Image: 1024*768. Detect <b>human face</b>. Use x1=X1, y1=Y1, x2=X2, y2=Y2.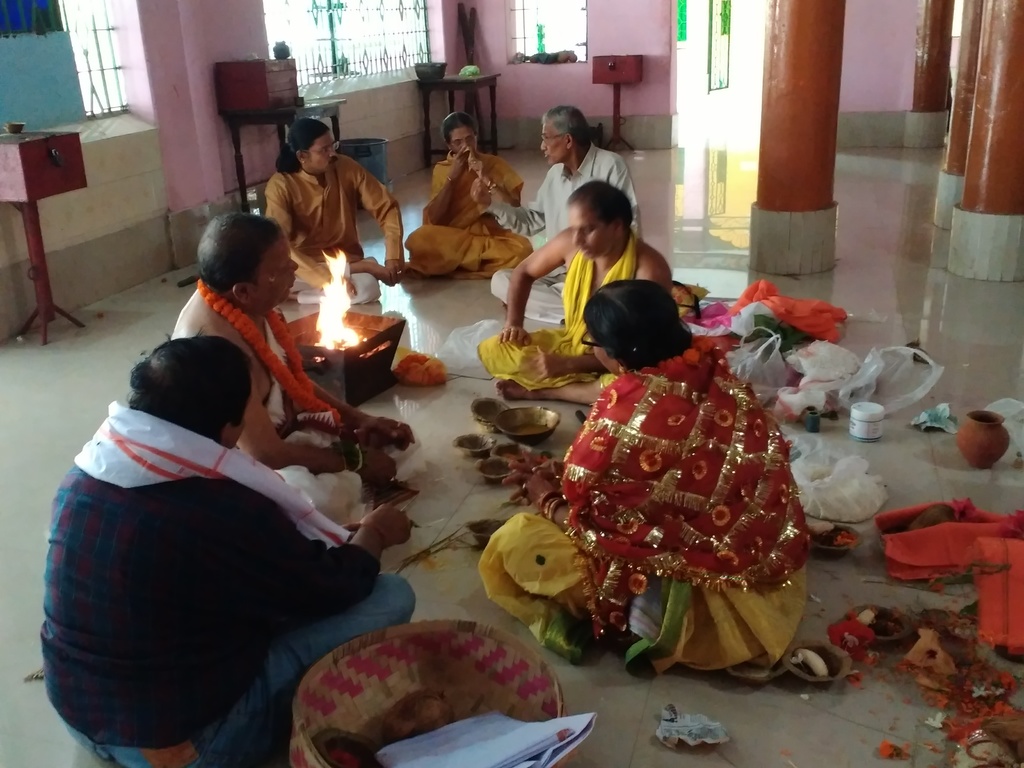
x1=260, y1=228, x2=296, y2=306.
